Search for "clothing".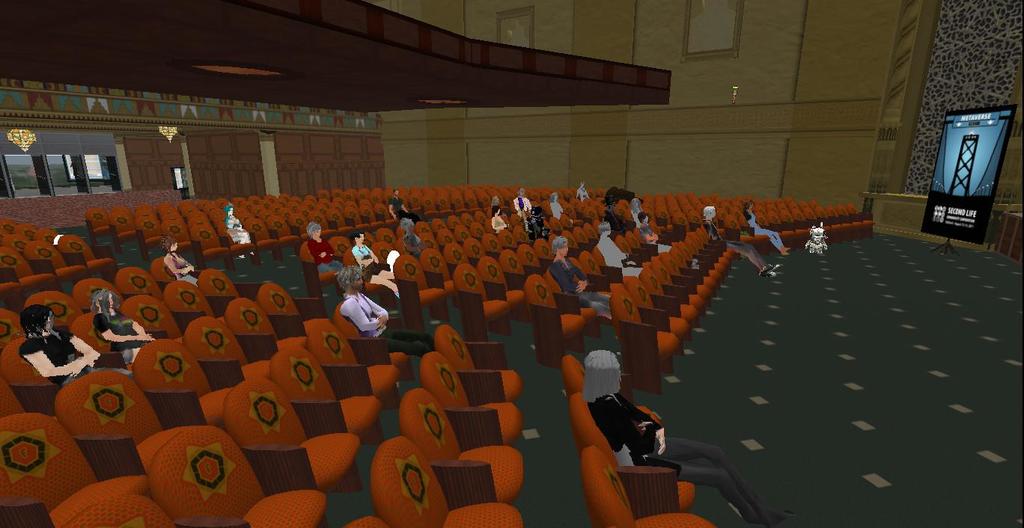
Found at {"left": 707, "top": 219, "right": 766, "bottom": 268}.
